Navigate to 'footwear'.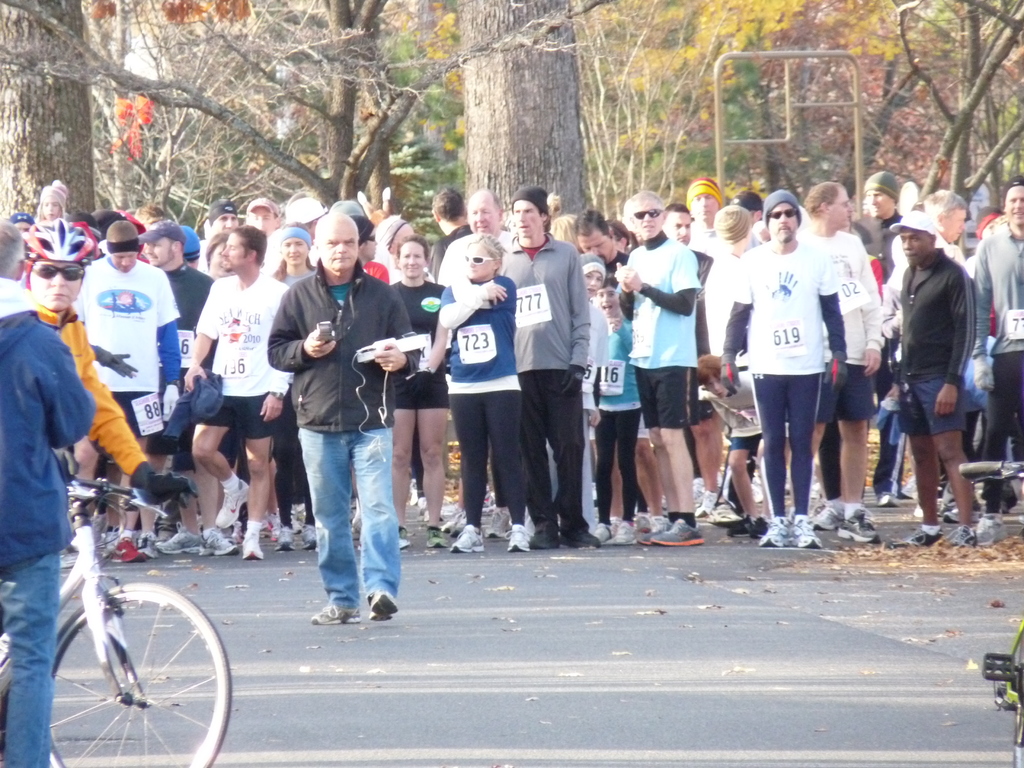
Navigation target: select_region(755, 516, 791, 548).
